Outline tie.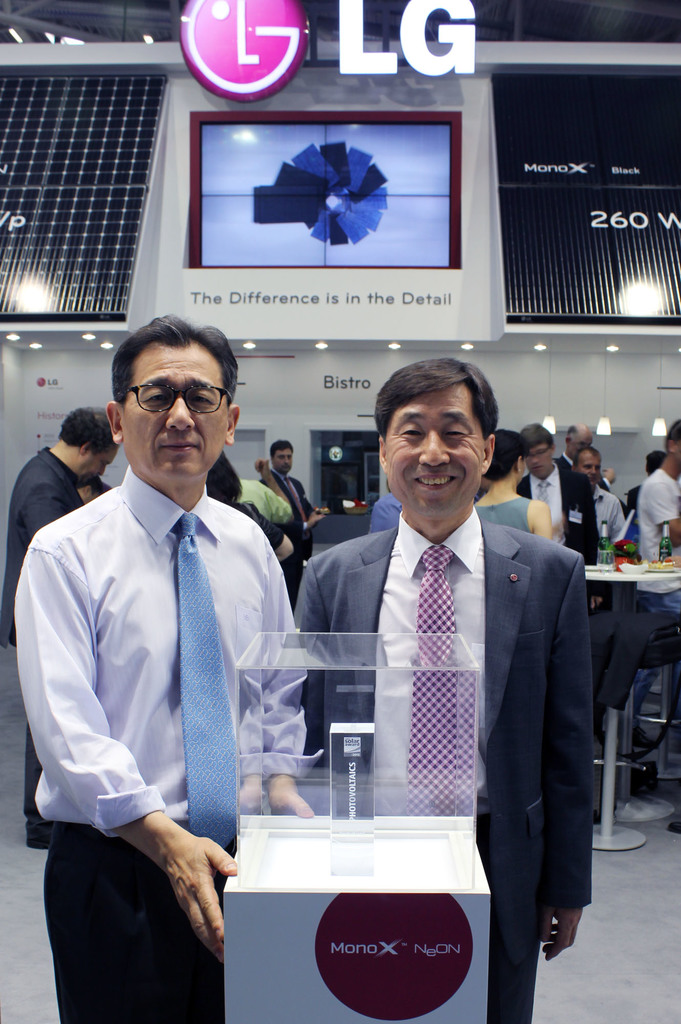
Outline: [416, 552, 475, 810].
